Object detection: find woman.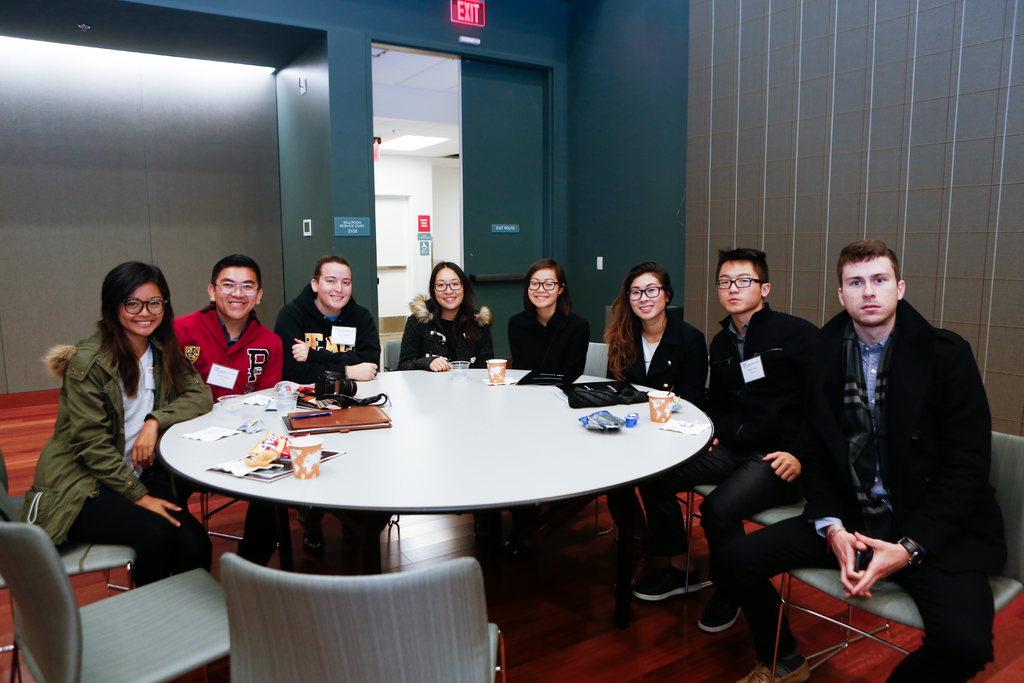
21 264 214 594.
